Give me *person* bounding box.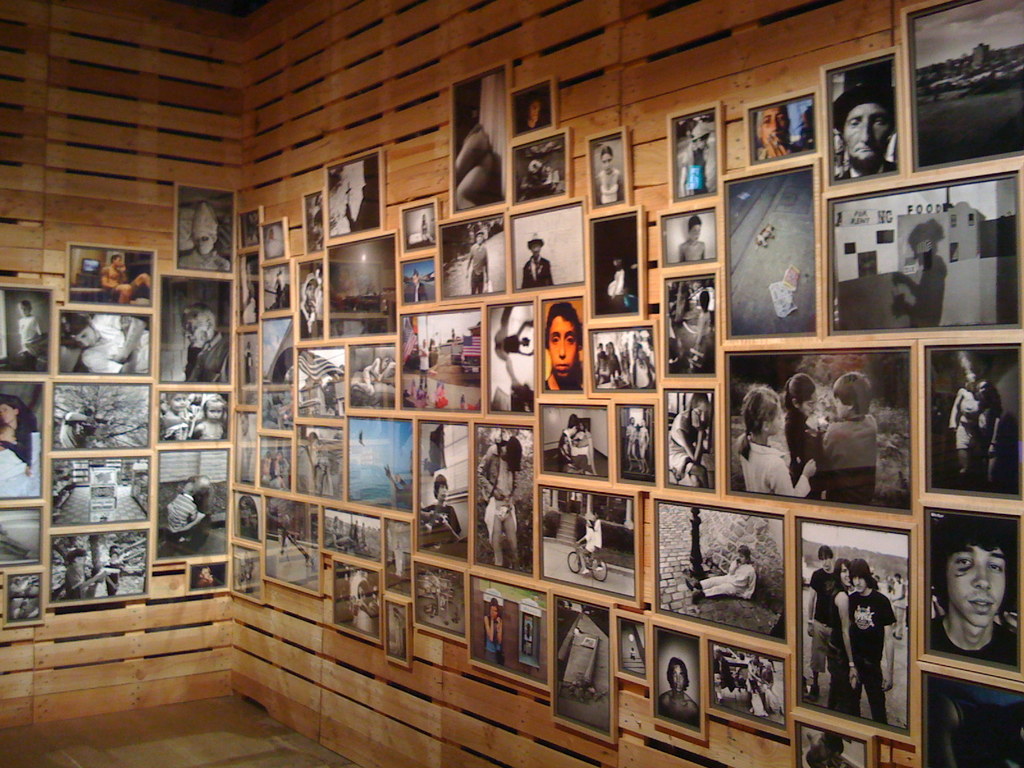
left=655, top=659, right=705, bottom=726.
